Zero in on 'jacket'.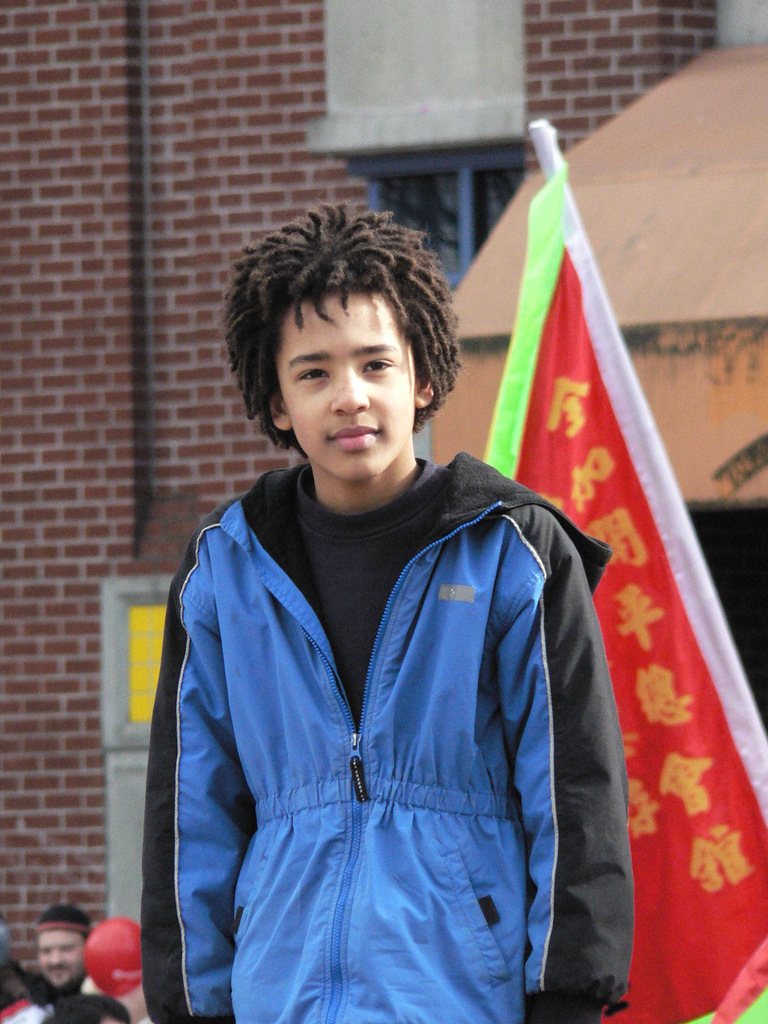
Zeroed in: (140, 309, 630, 1003).
